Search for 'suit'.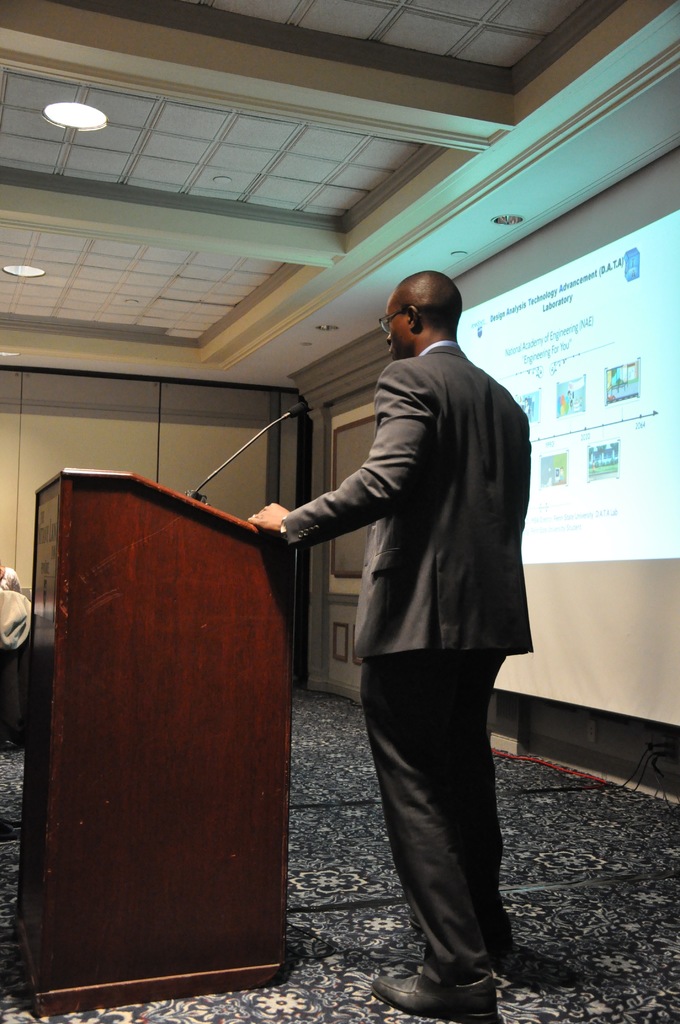
Found at bbox(271, 284, 529, 980).
